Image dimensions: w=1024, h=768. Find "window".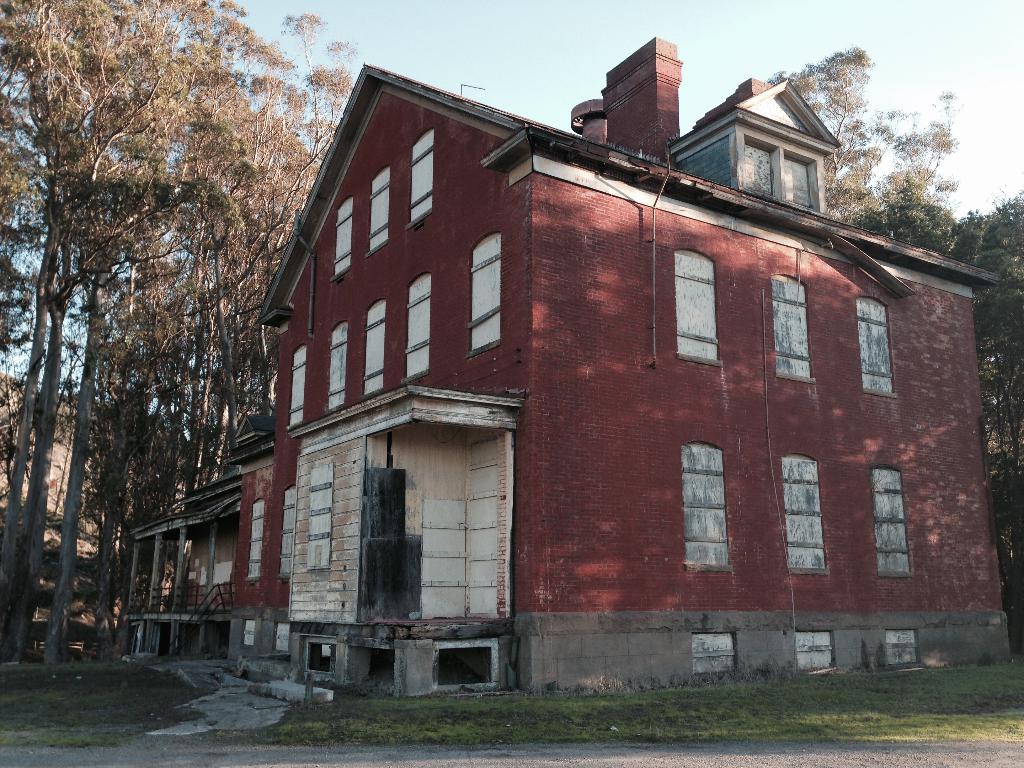
l=857, t=295, r=897, b=399.
